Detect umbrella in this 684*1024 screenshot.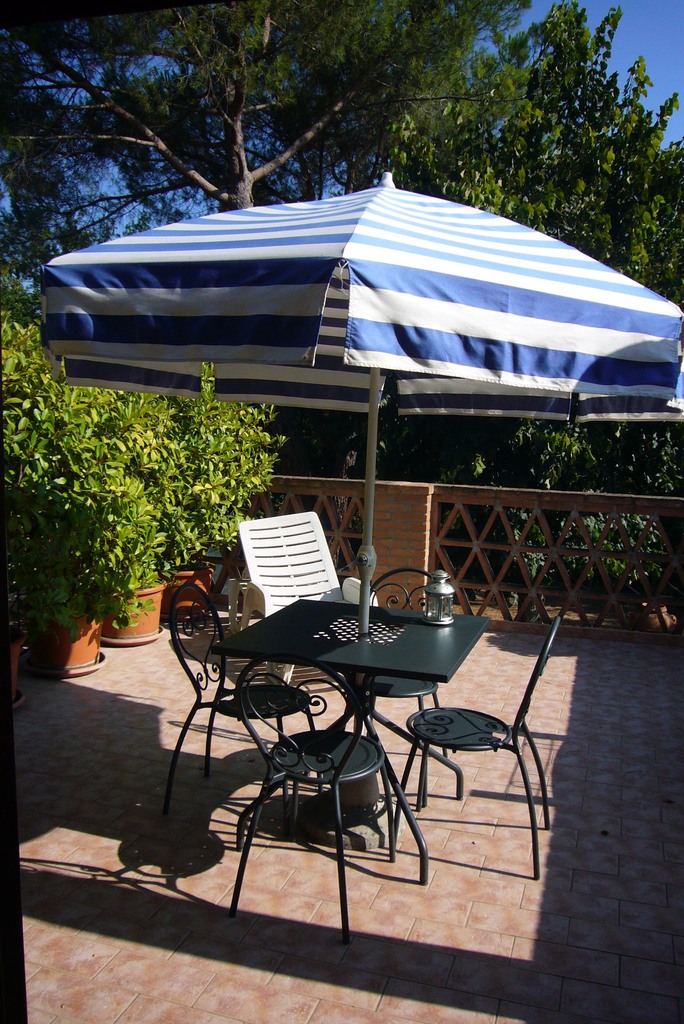
Detection: [left=41, top=174, right=683, bottom=736].
